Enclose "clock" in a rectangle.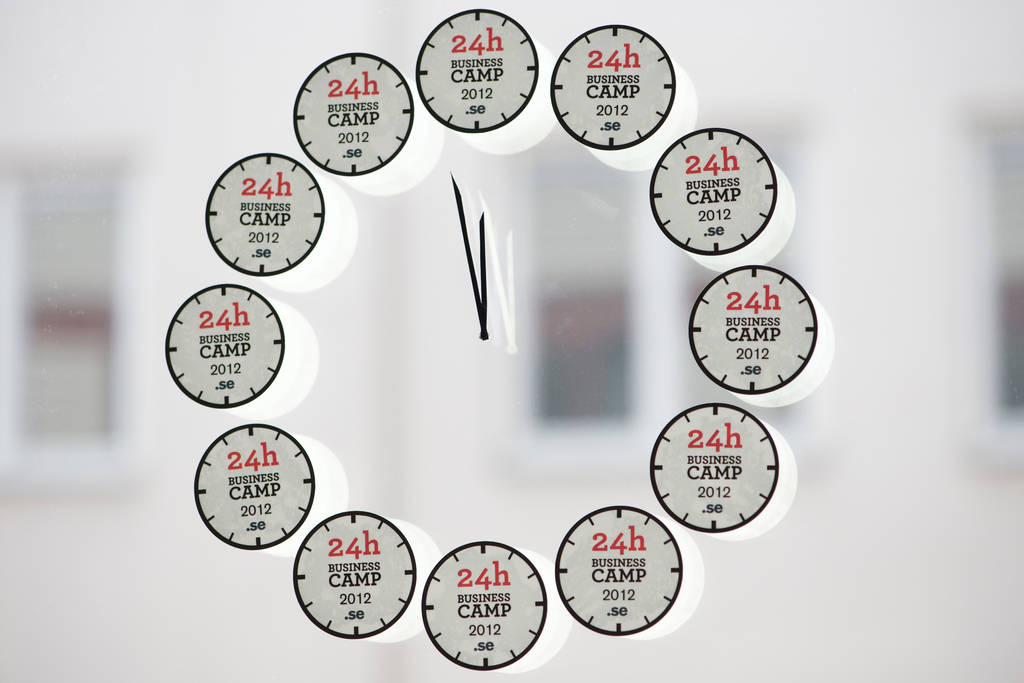
(x1=646, y1=126, x2=788, y2=262).
